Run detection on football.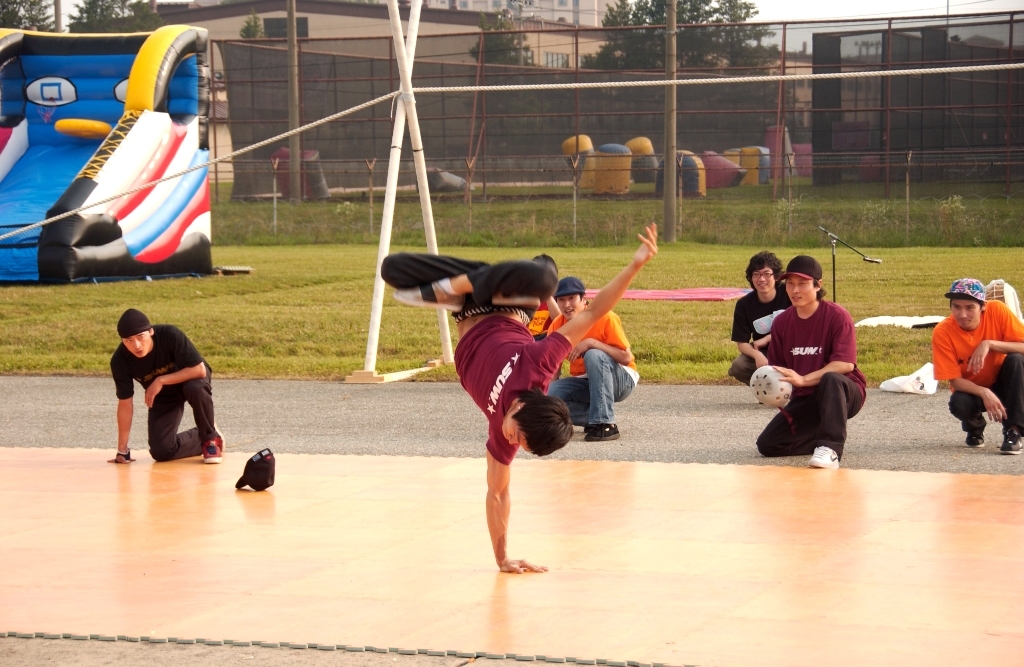
Result: detection(745, 361, 793, 412).
